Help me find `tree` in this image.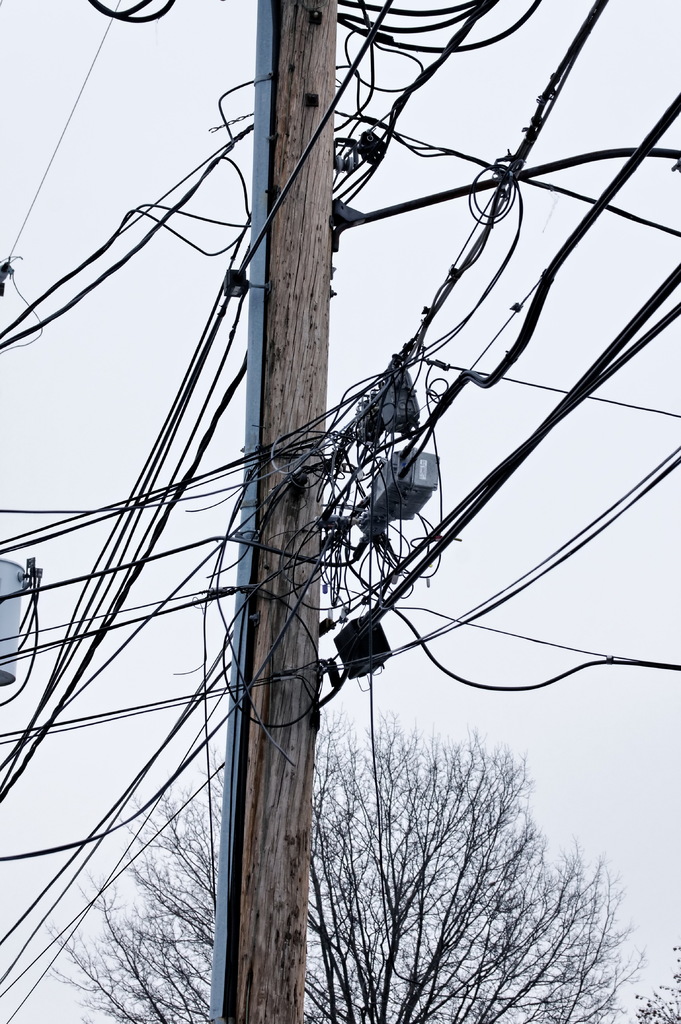
Found it: detection(28, 695, 645, 1023).
